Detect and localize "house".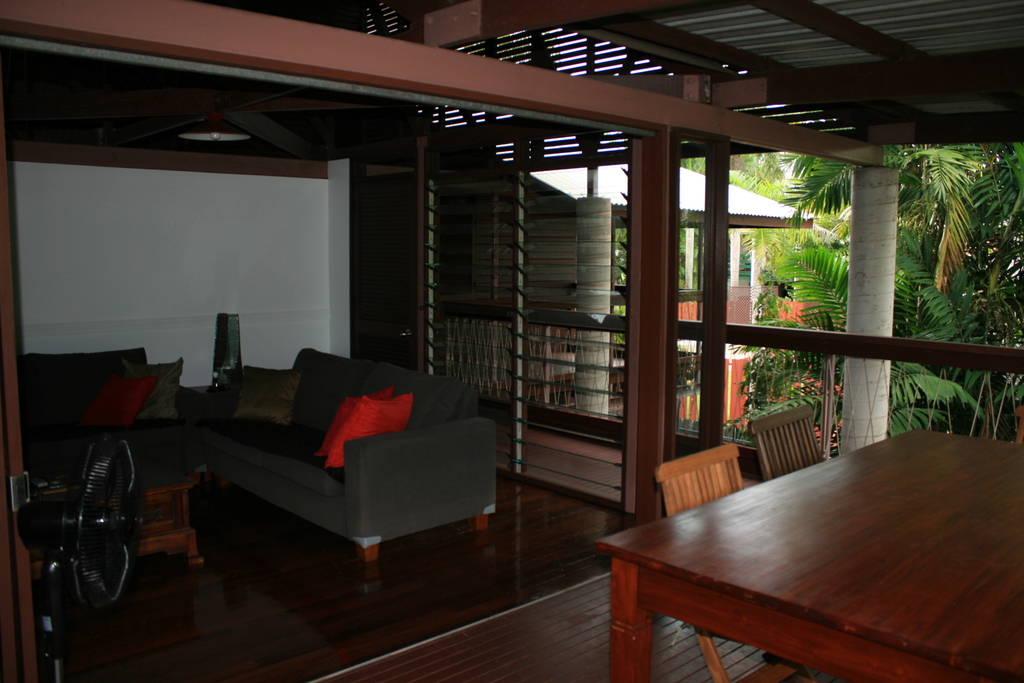
Localized at [x1=0, y1=0, x2=1023, y2=682].
